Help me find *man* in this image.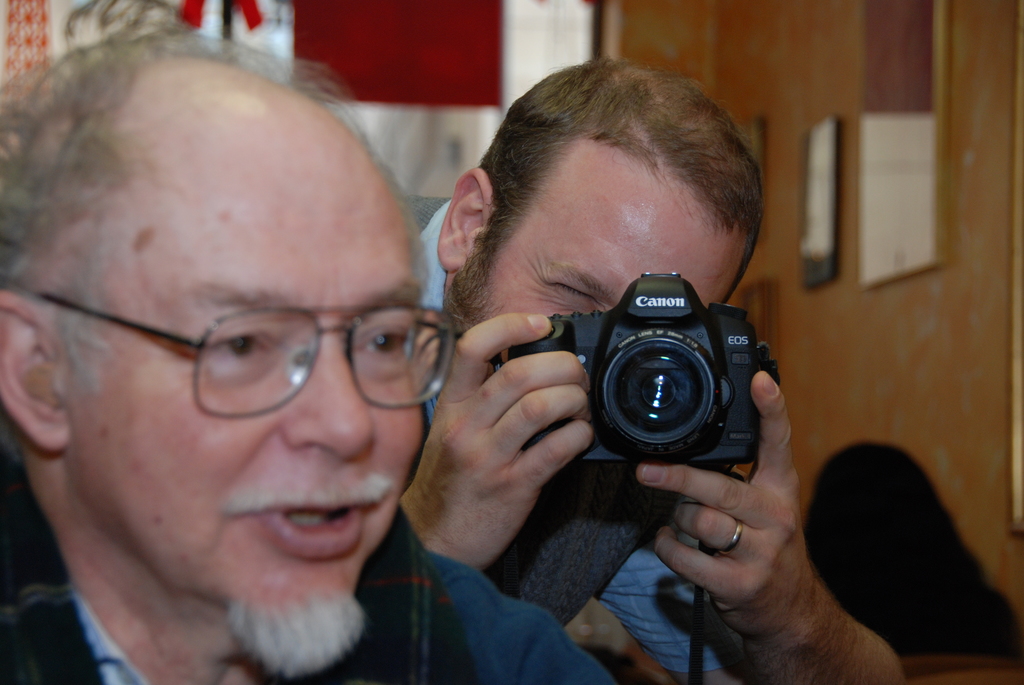
Found it: region(0, 33, 605, 684).
